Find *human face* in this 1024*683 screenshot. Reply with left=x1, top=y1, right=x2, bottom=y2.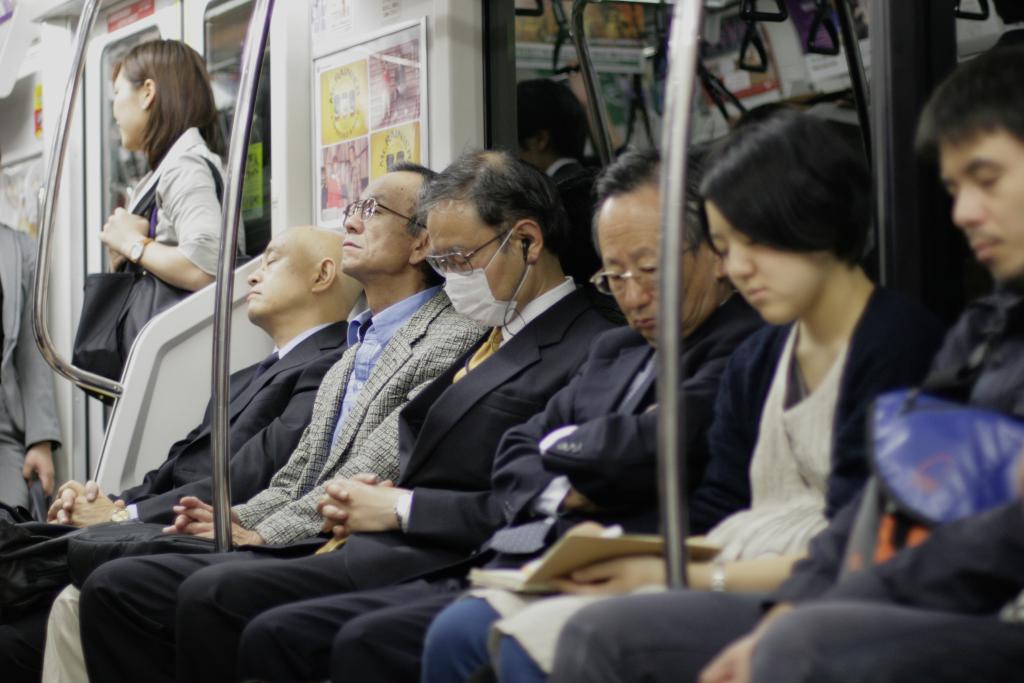
left=248, top=230, right=317, bottom=318.
